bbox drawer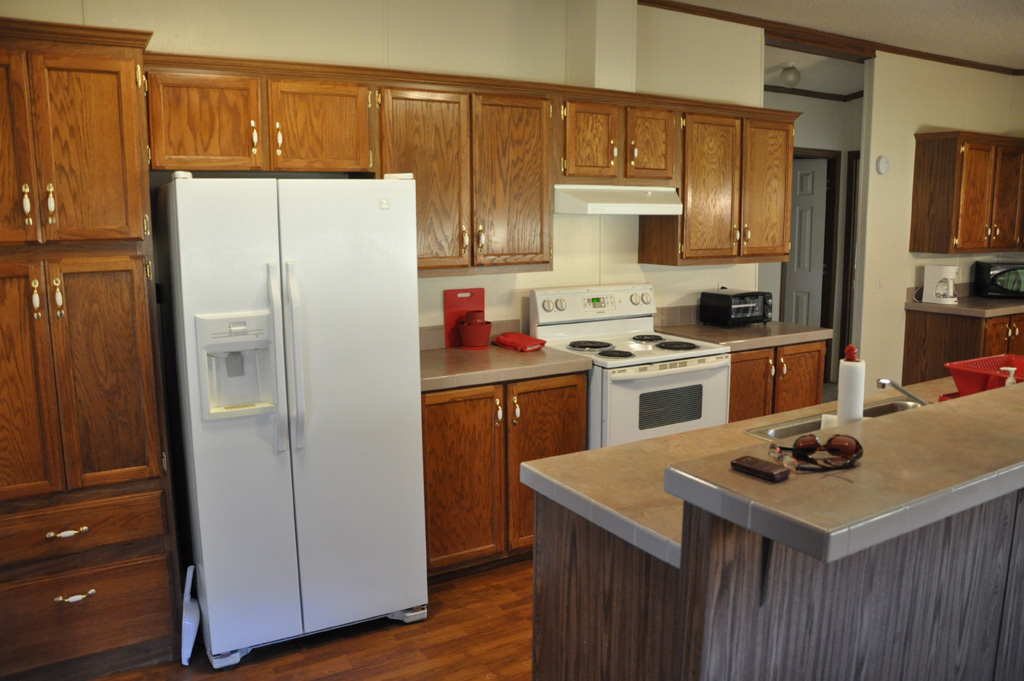
box=[0, 488, 172, 571]
